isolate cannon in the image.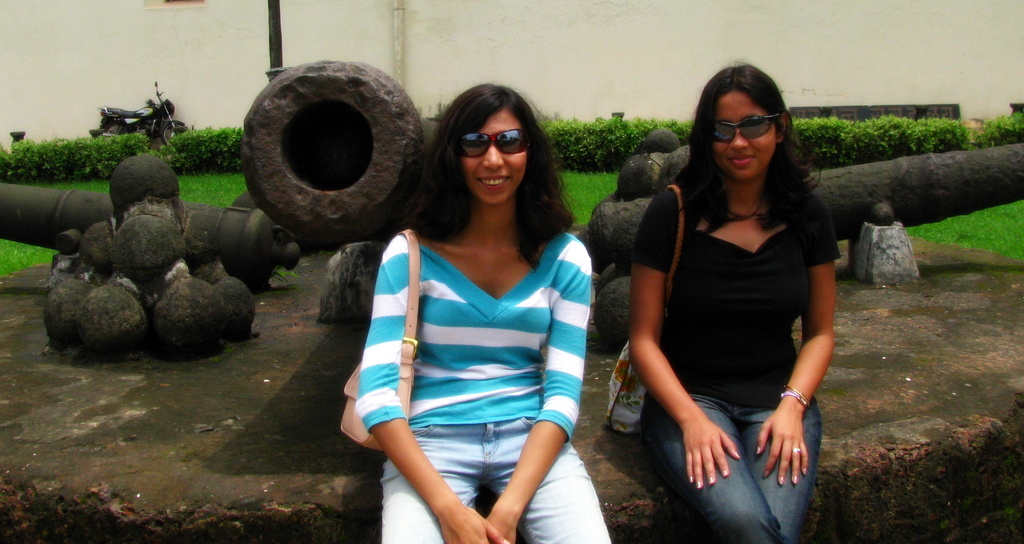
Isolated region: 591:144:1023:281.
